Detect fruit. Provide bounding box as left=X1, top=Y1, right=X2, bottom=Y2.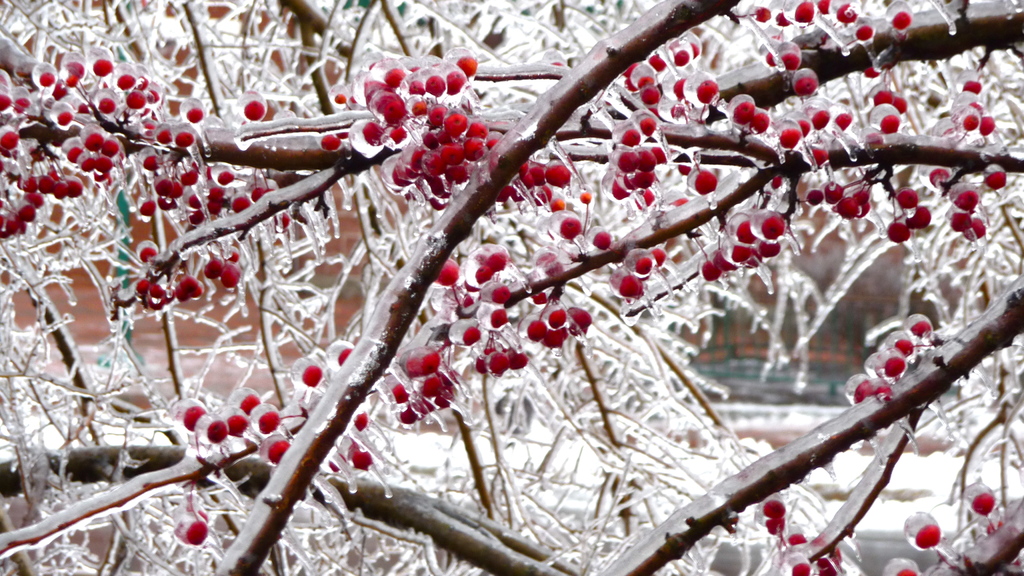
left=810, top=107, right=832, bottom=132.
